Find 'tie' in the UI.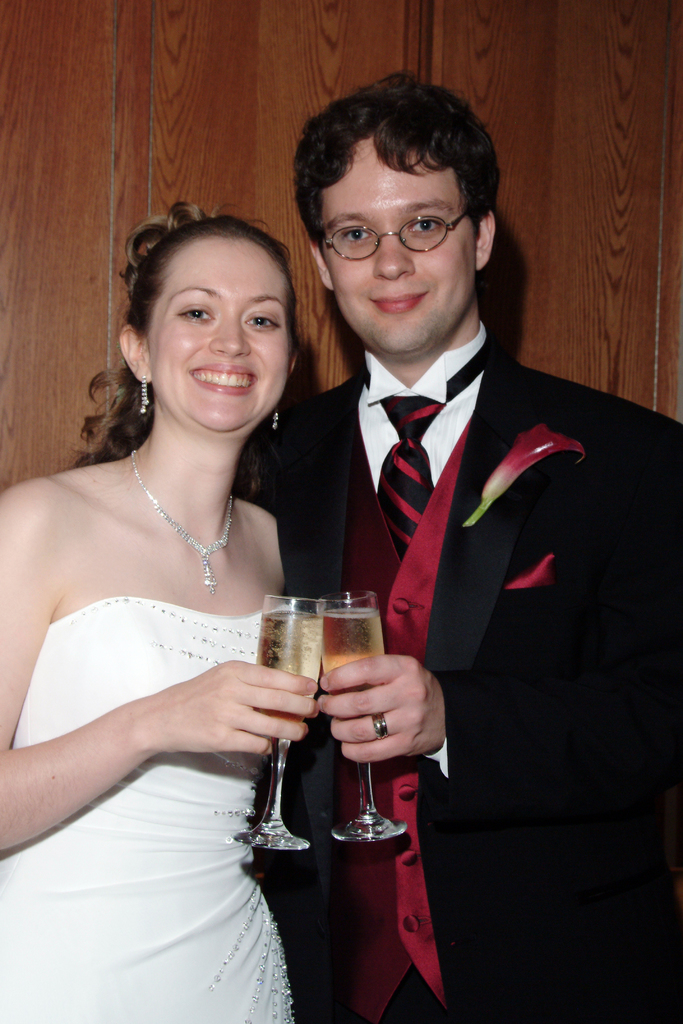
UI element at [375,336,485,561].
